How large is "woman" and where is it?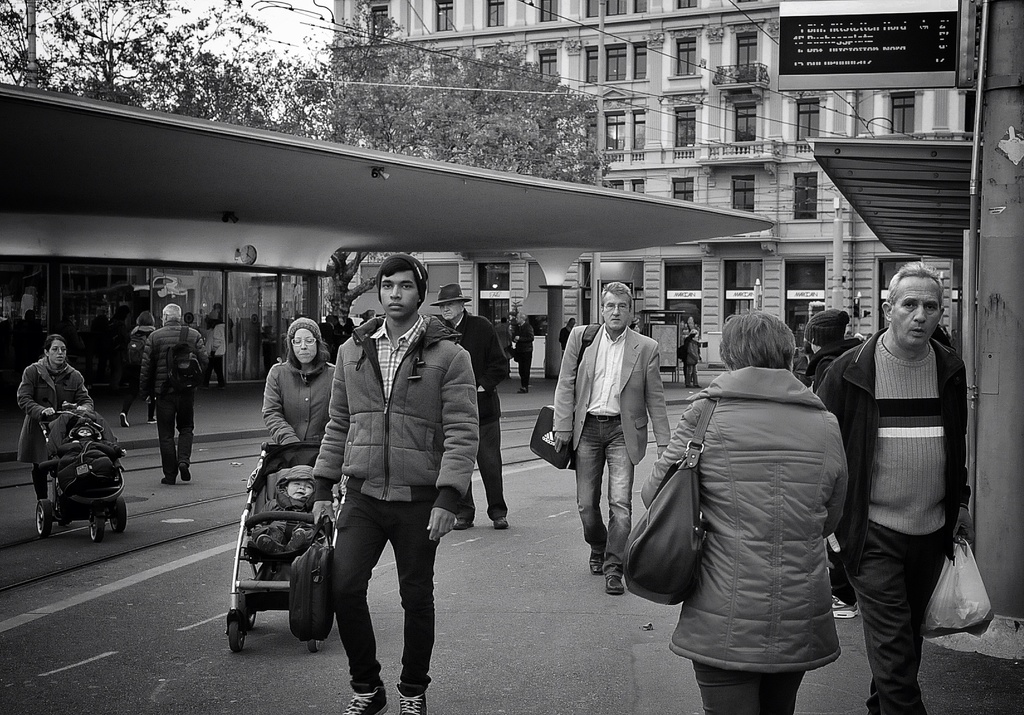
Bounding box: BBox(118, 311, 155, 427).
